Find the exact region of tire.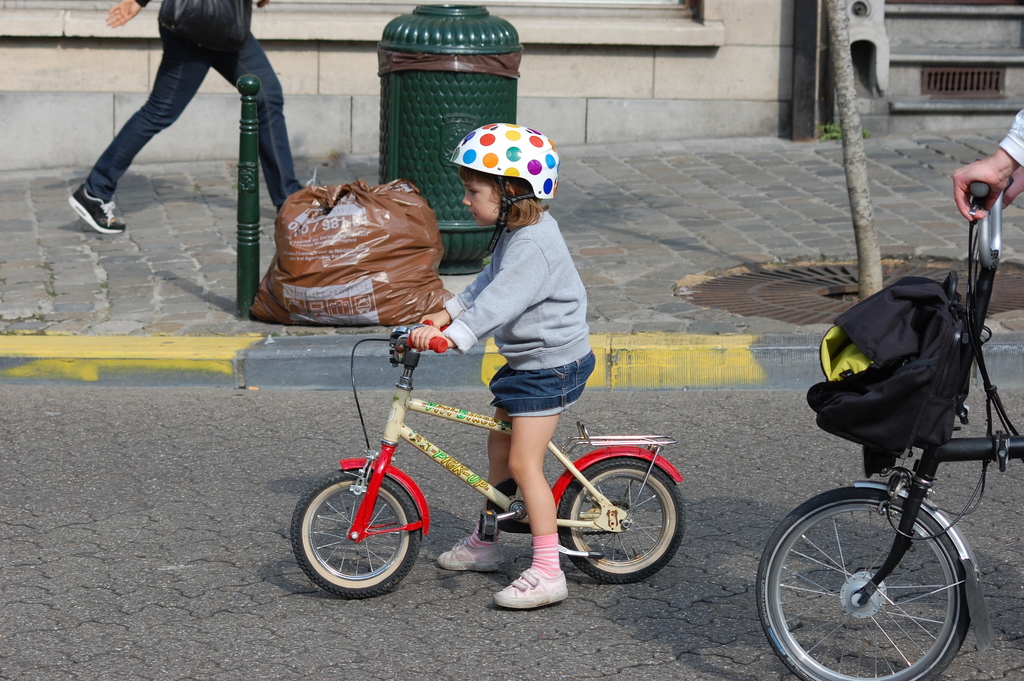
Exact region: [553,455,687,585].
